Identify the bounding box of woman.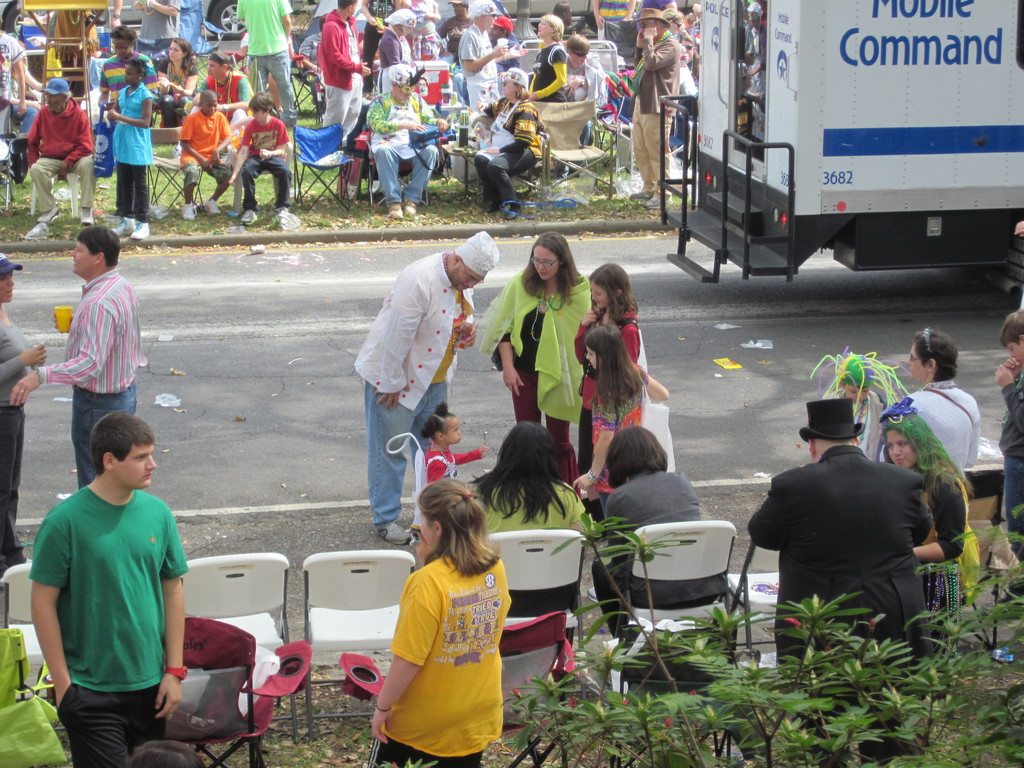
region(364, 61, 437, 223).
